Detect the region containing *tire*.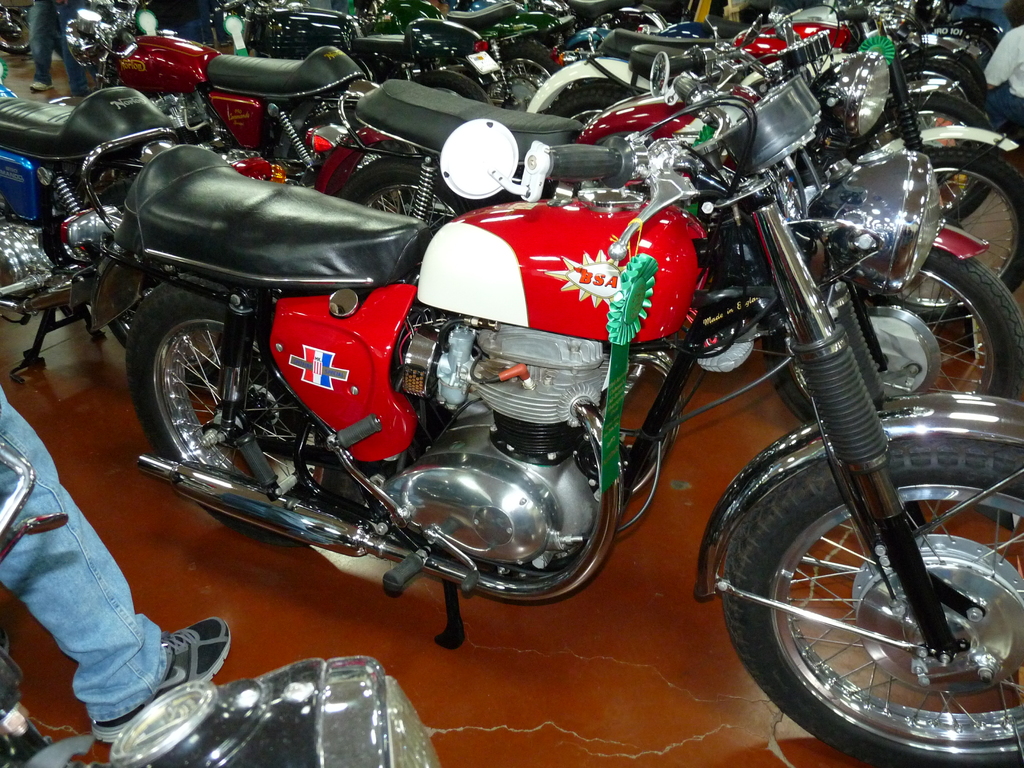
select_region(900, 59, 985, 116).
